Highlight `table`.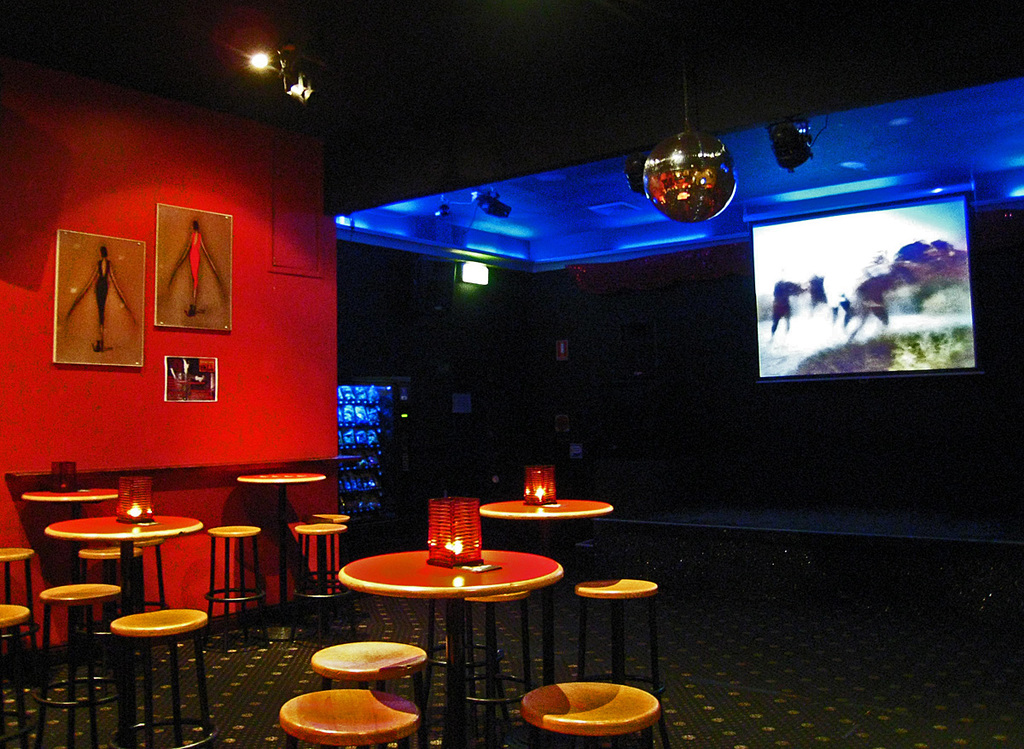
Highlighted region: bbox=(42, 514, 205, 688).
